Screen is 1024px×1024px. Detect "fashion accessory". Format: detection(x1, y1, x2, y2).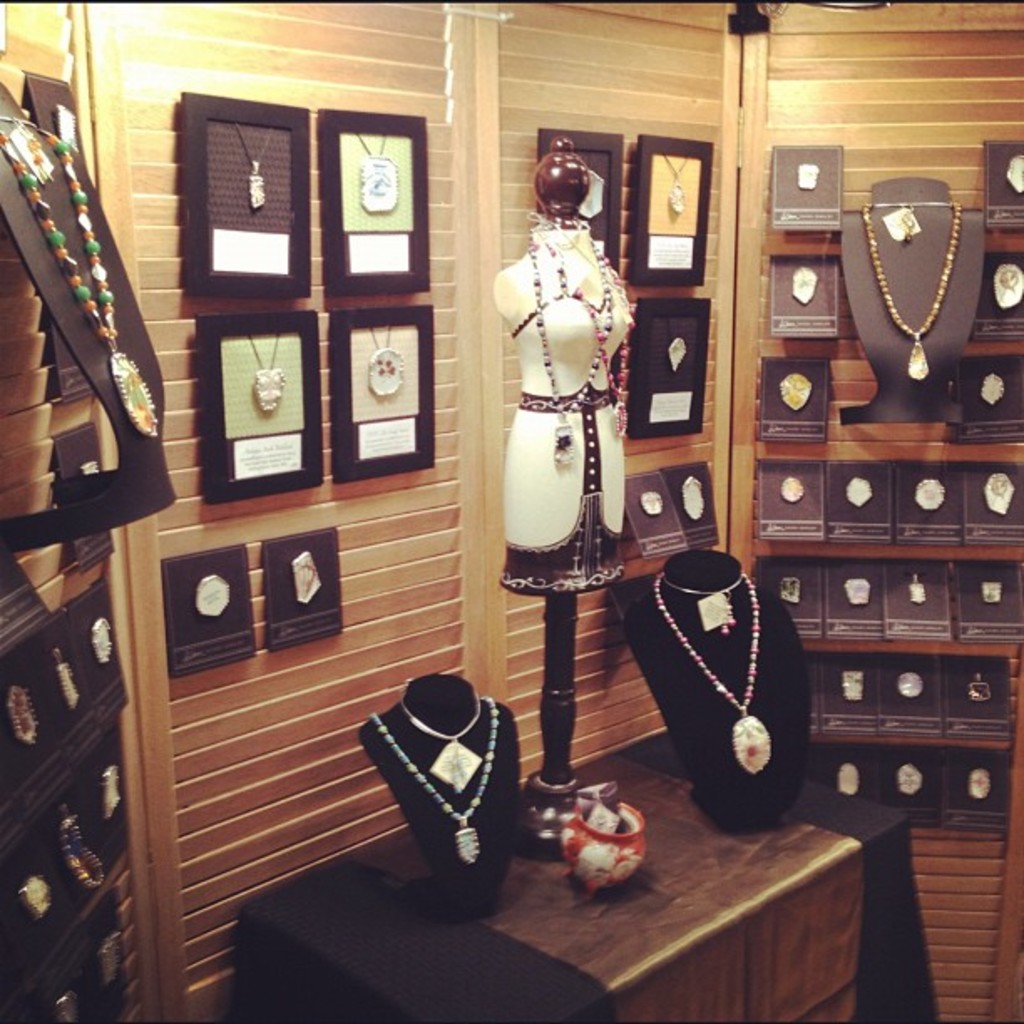
detection(862, 204, 962, 380).
